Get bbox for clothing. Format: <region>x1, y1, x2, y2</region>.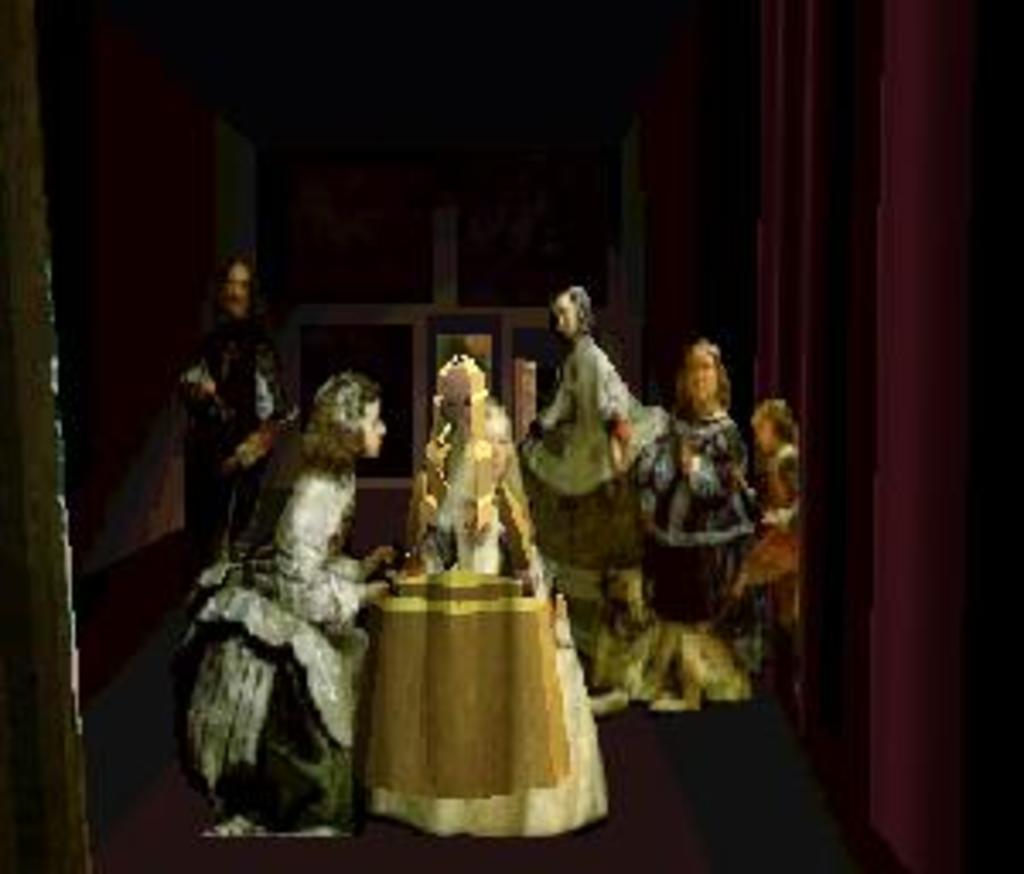
<region>362, 413, 608, 836</region>.
